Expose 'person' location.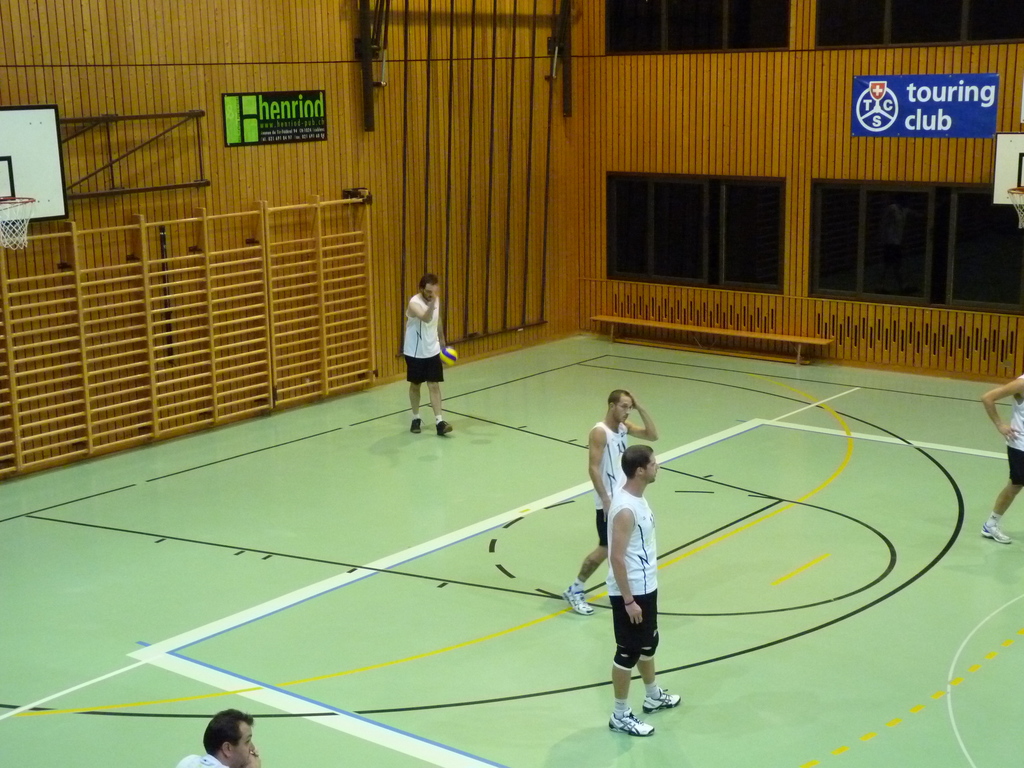
Exposed at box(396, 260, 456, 442).
